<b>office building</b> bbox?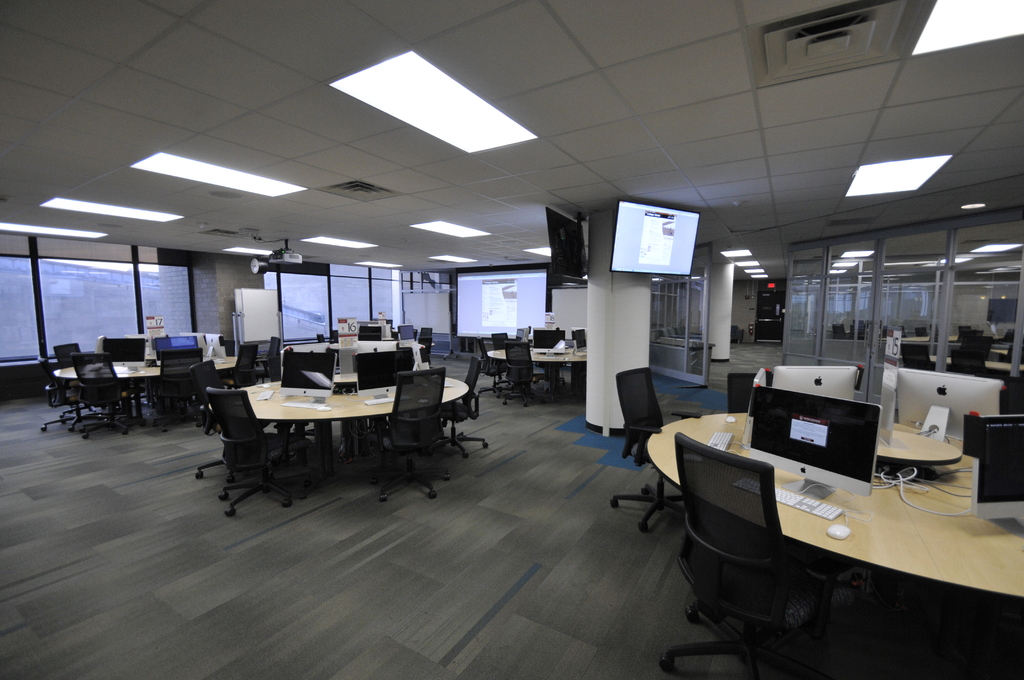
(113, 0, 981, 676)
